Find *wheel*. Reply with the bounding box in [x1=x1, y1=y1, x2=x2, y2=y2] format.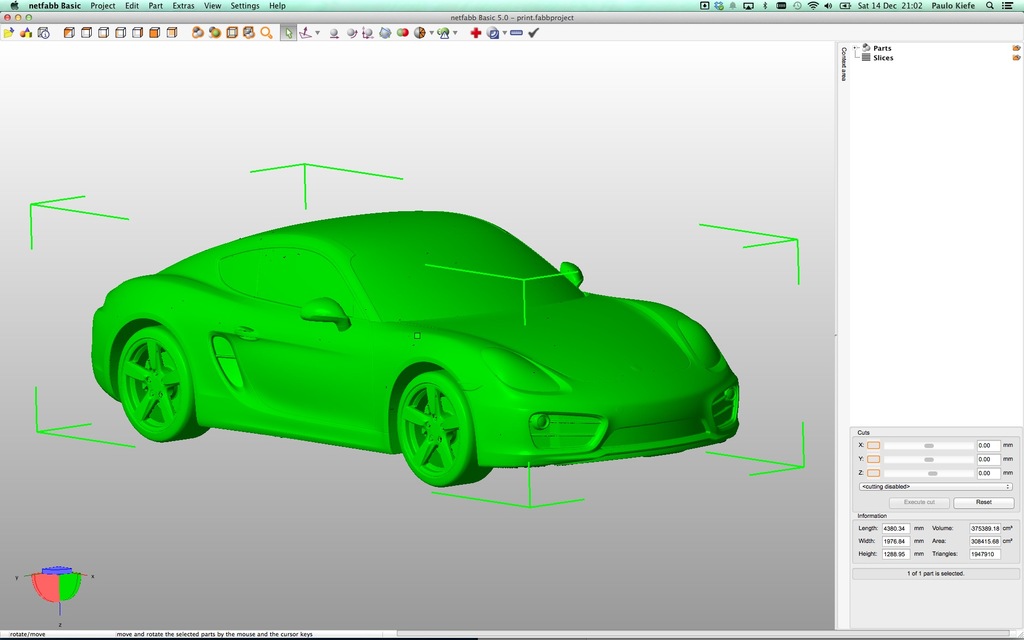
[x1=119, y1=324, x2=207, y2=440].
